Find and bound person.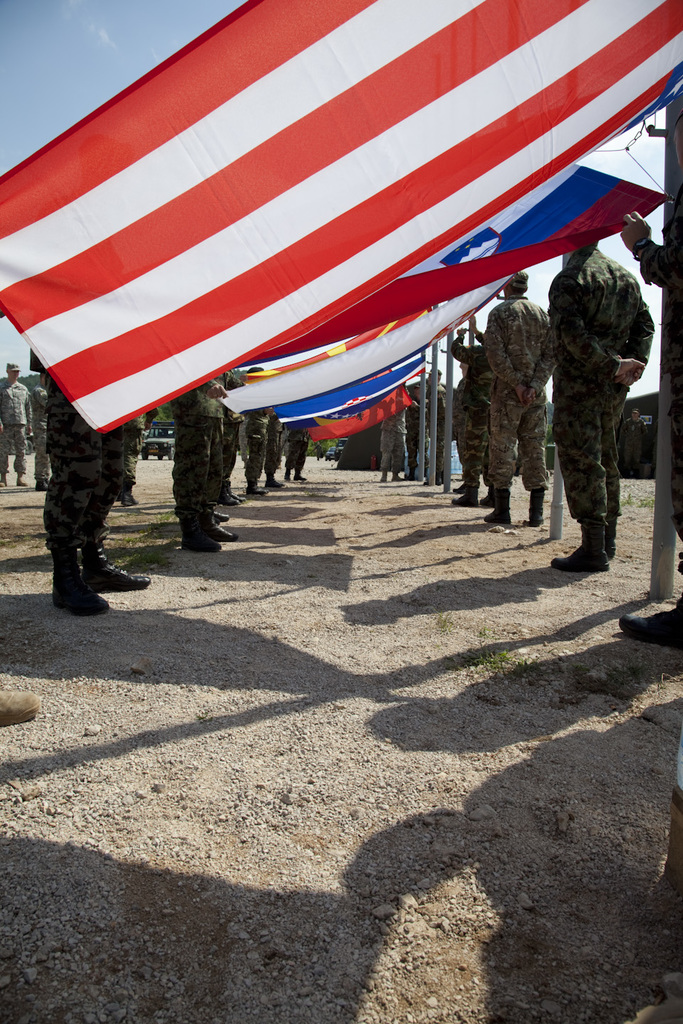
Bound: region(546, 246, 658, 576).
